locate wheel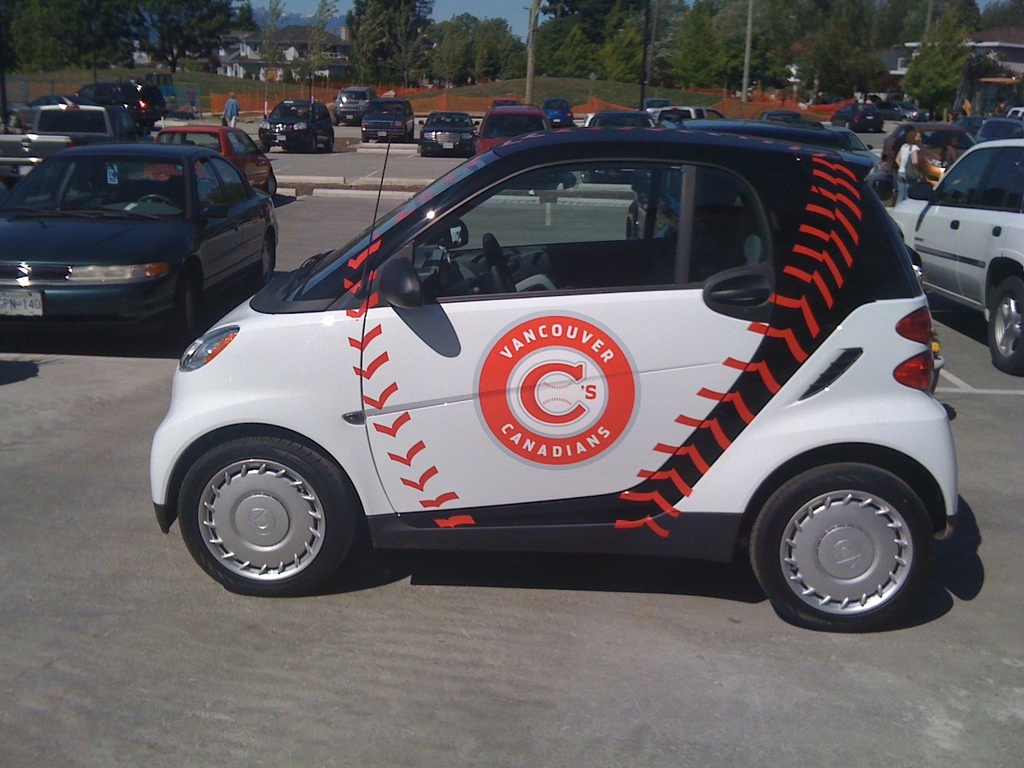
(257, 238, 278, 282)
